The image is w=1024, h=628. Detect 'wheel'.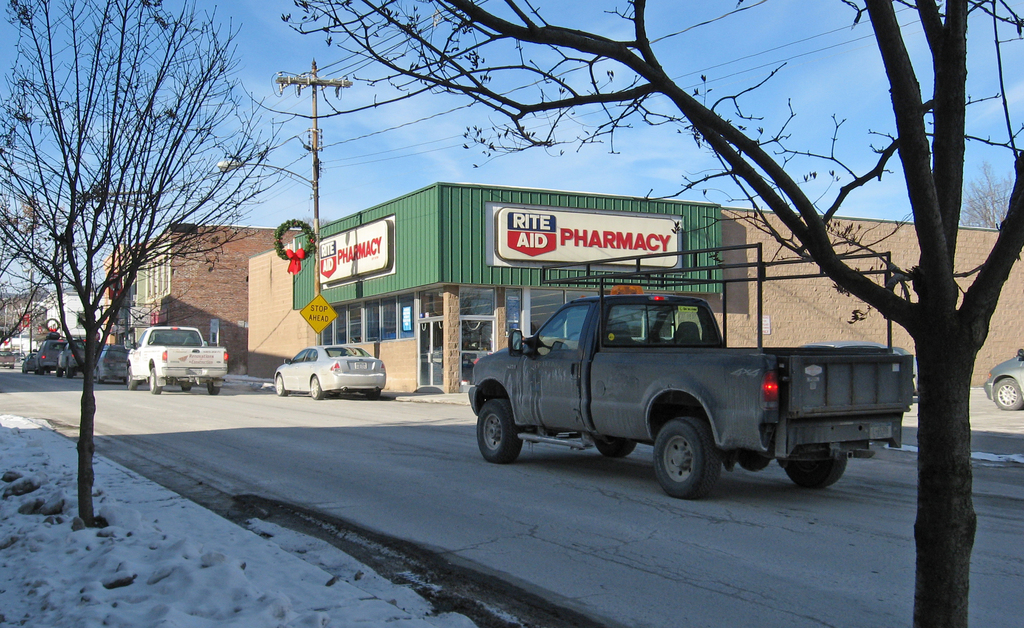
Detection: [left=178, top=378, right=194, bottom=392].
